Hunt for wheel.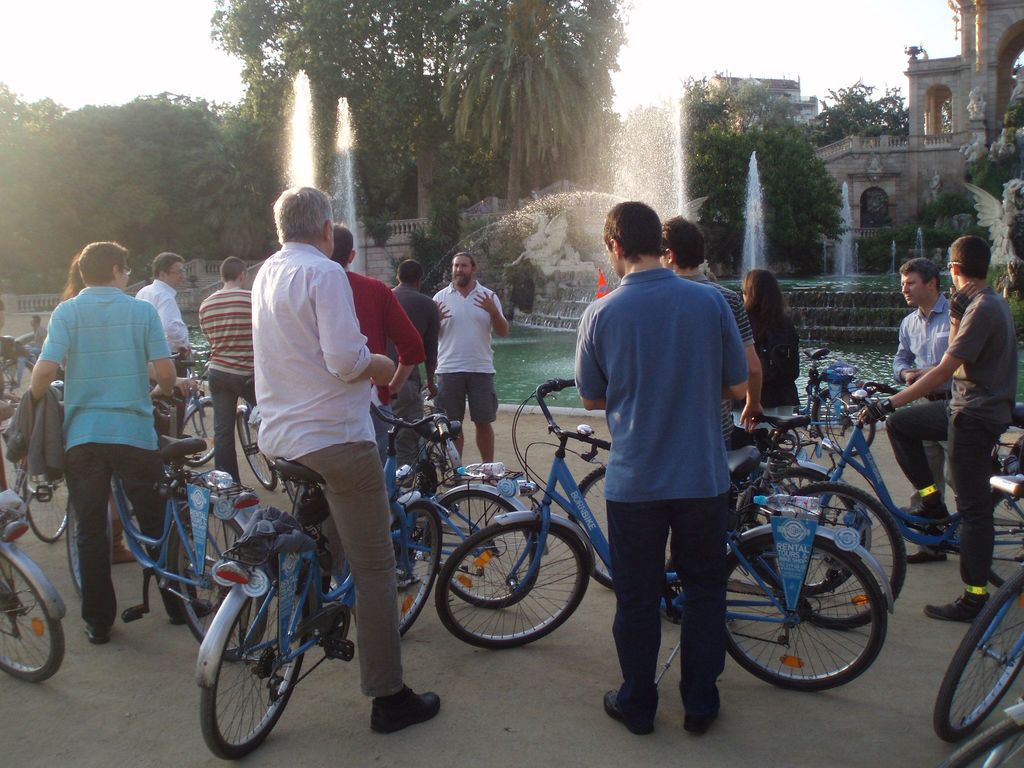
Hunted down at {"left": 807, "top": 384, "right": 877, "bottom": 457}.
